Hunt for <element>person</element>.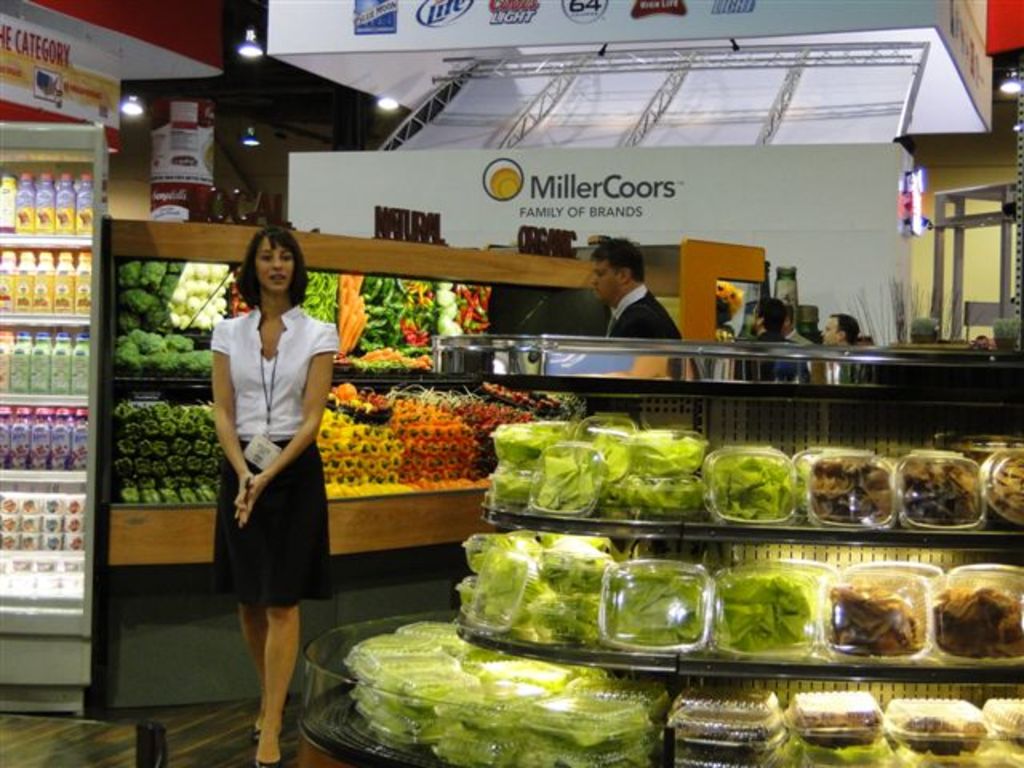
Hunted down at l=587, t=238, r=682, b=342.
